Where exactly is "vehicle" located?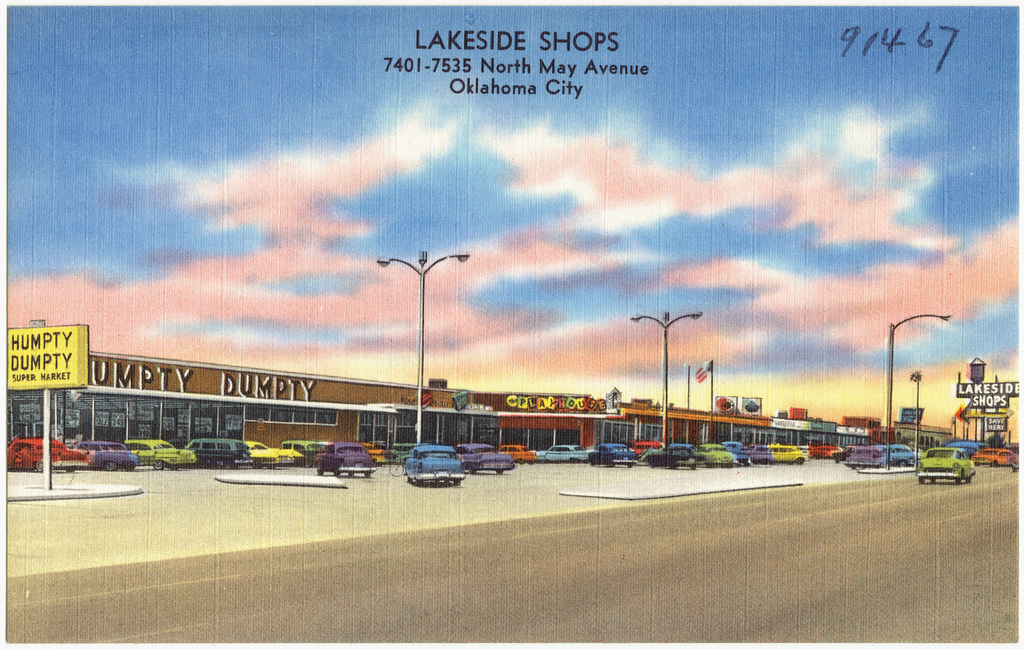
Its bounding box is [878, 444, 924, 461].
